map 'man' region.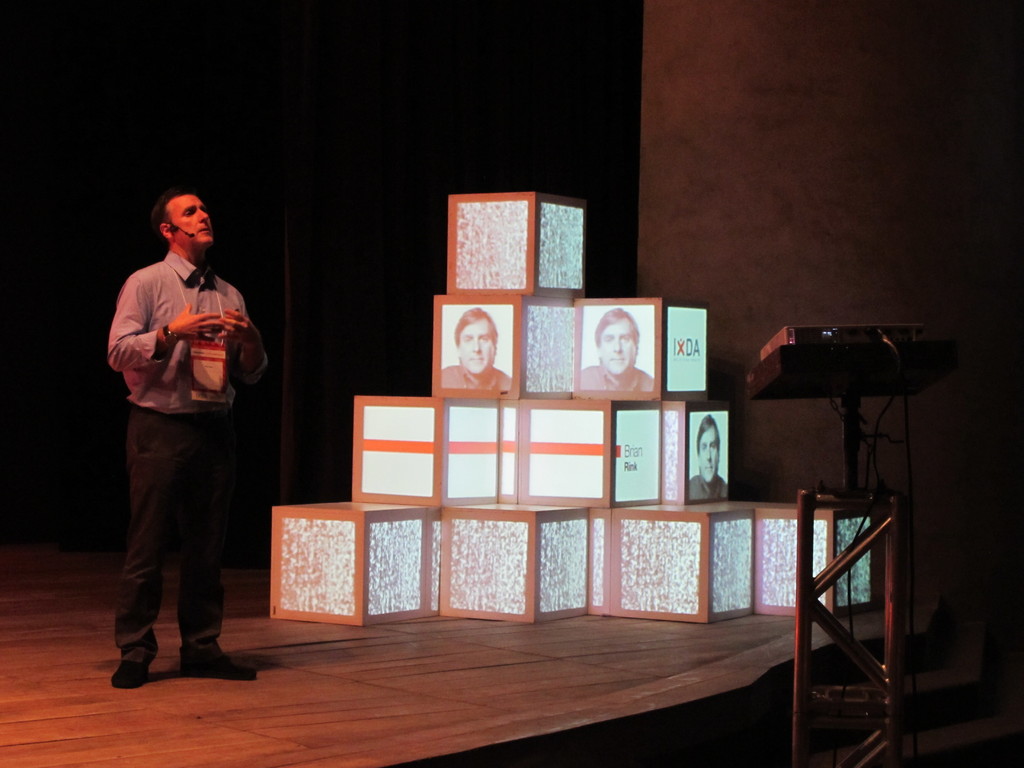
Mapped to 440, 307, 514, 389.
